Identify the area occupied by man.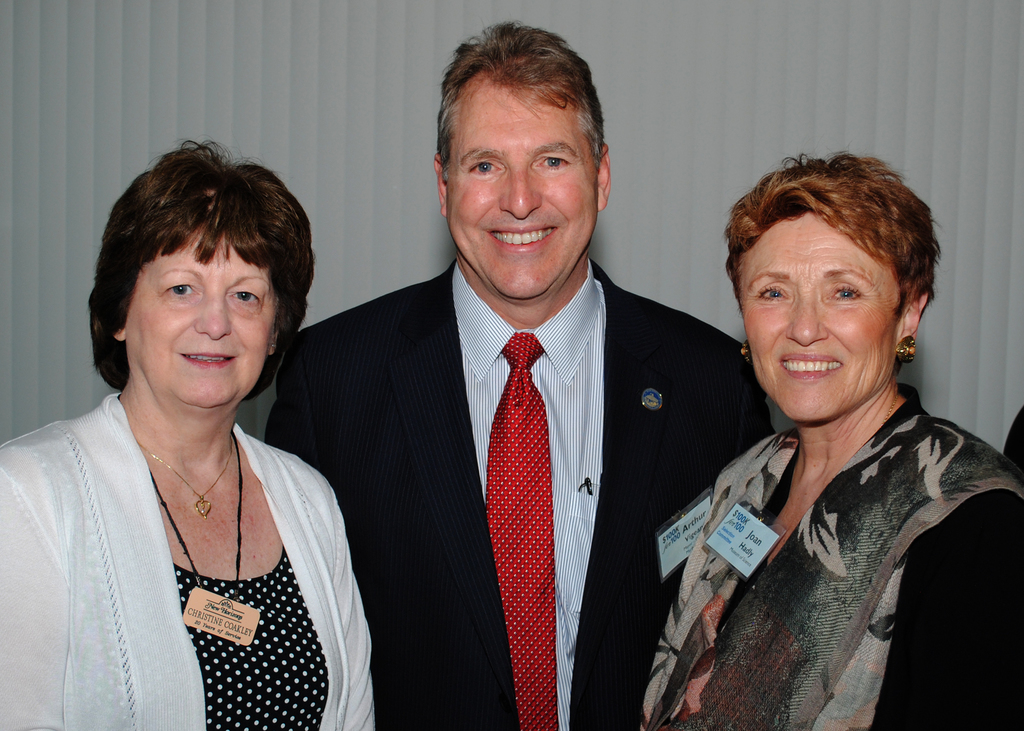
Area: <box>283,72,767,719</box>.
